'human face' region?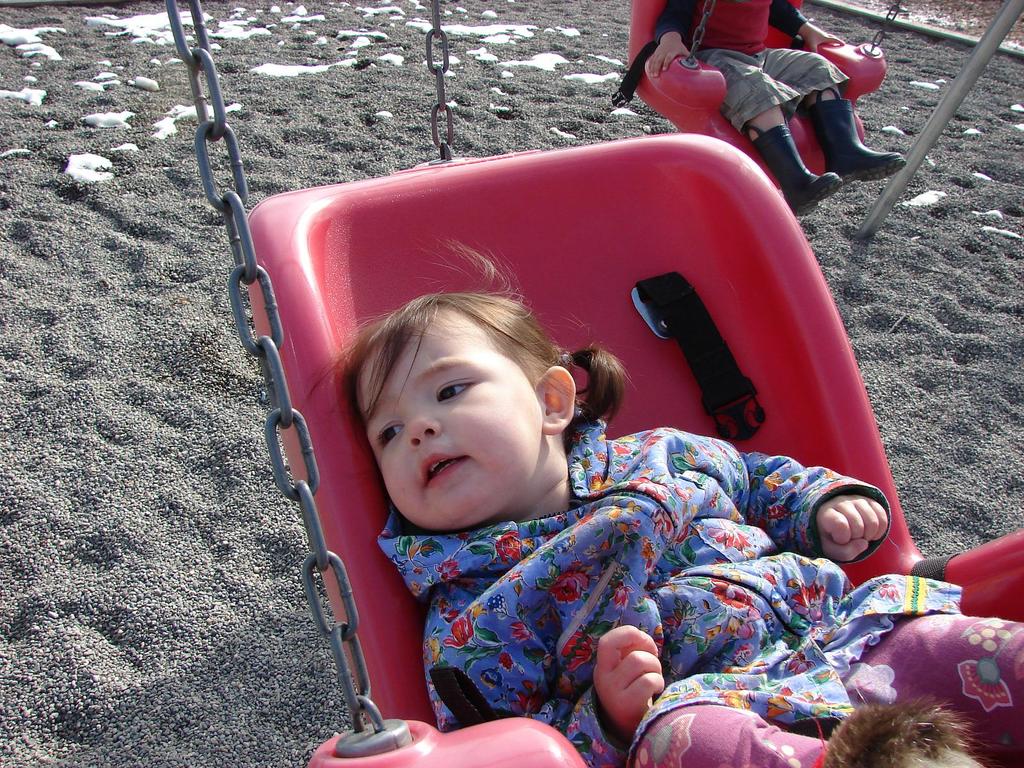
364/316/554/536
